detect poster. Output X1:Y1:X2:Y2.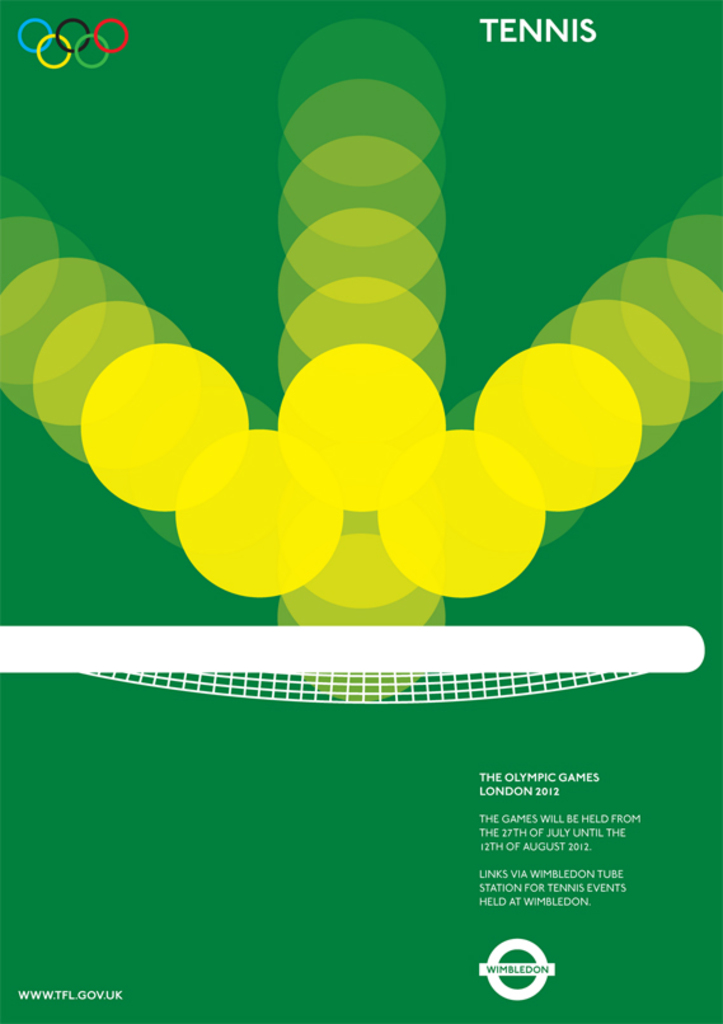
0:0:722:1007.
